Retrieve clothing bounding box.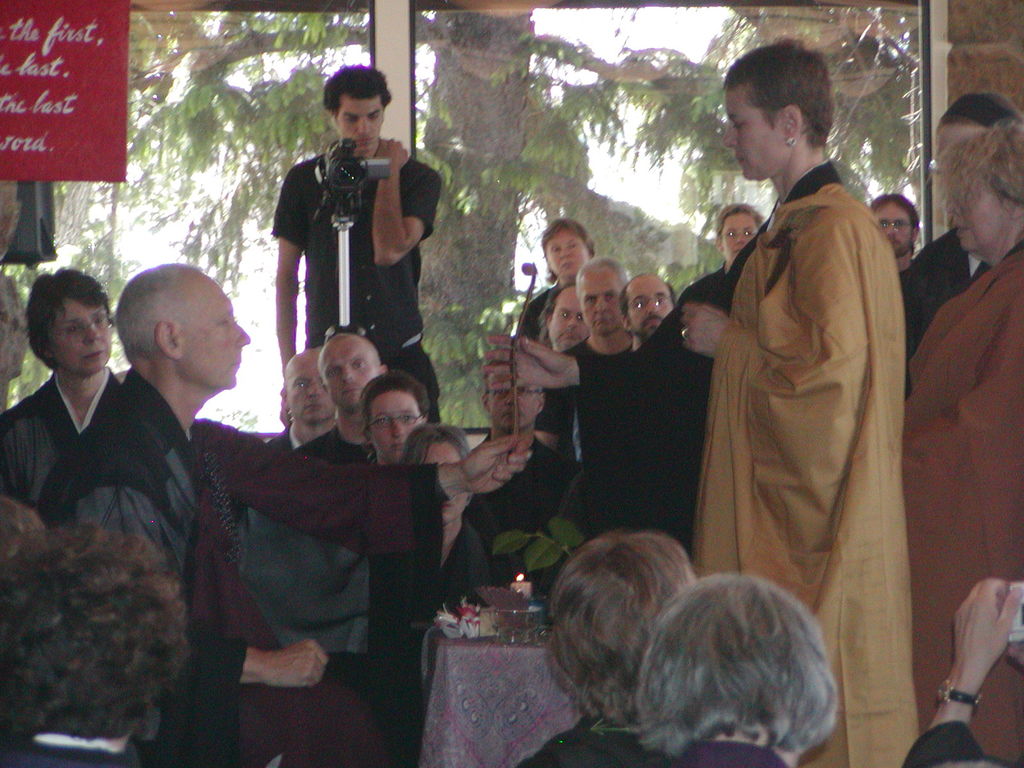
Bounding box: 532 337 633 456.
